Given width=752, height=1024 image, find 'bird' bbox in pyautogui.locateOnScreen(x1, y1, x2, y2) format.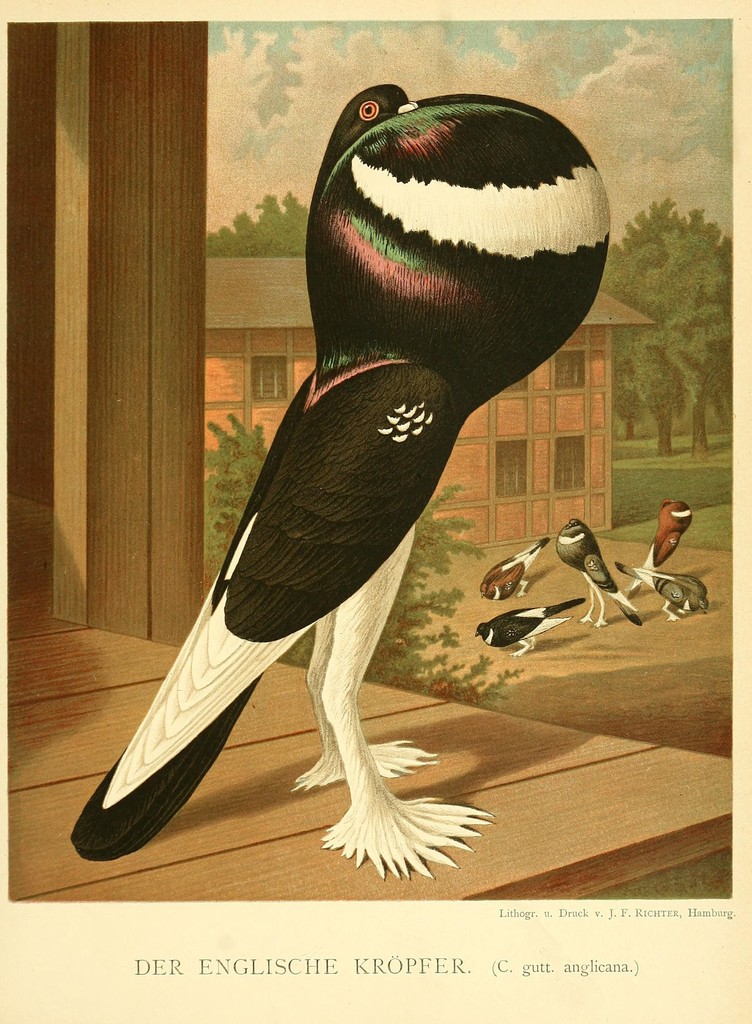
pyautogui.locateOnScreen(90, 67, 635, 893).
